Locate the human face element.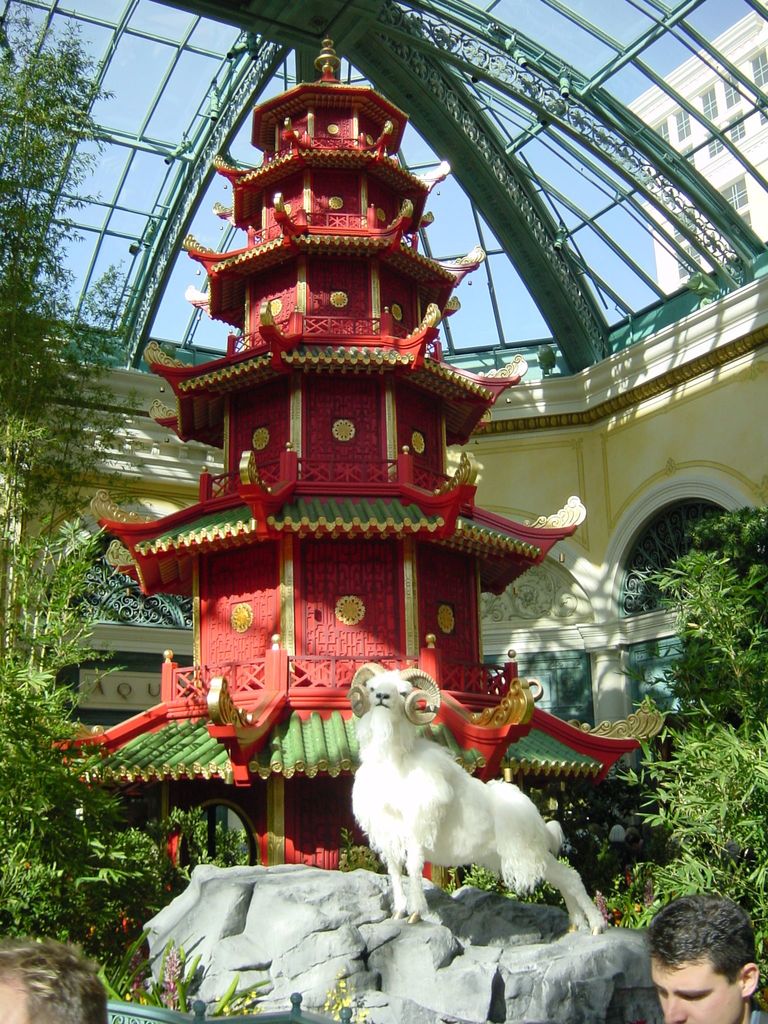
Element bbox: x1=652 y1=958 x2=744 y2=1023.
